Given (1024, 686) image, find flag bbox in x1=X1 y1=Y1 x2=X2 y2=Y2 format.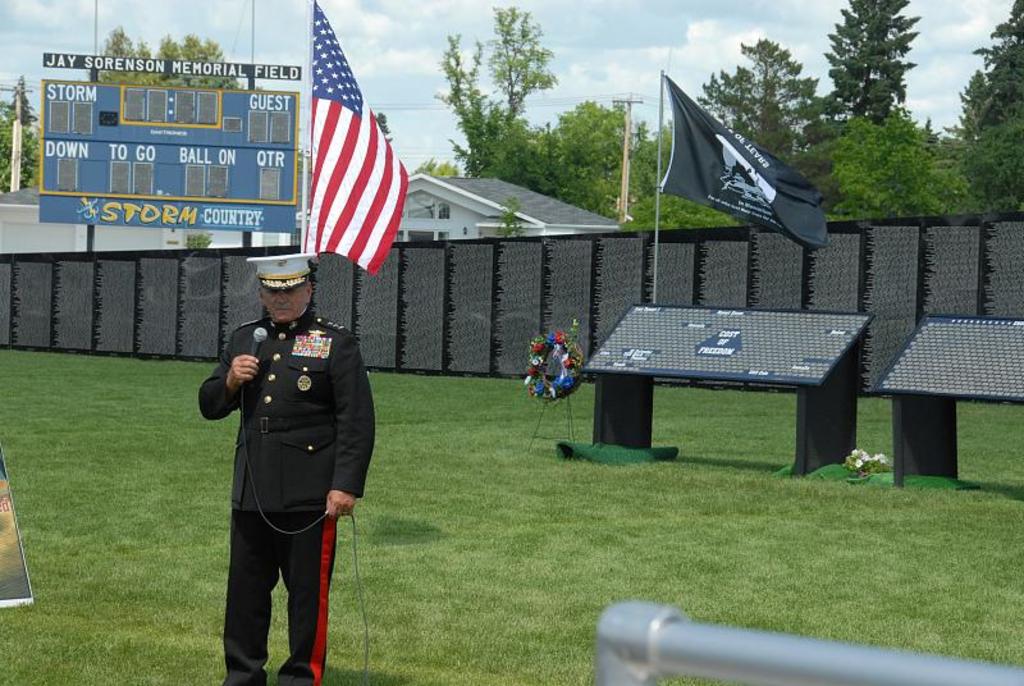
x1=298 y1=0 x2=410 y2=270.
